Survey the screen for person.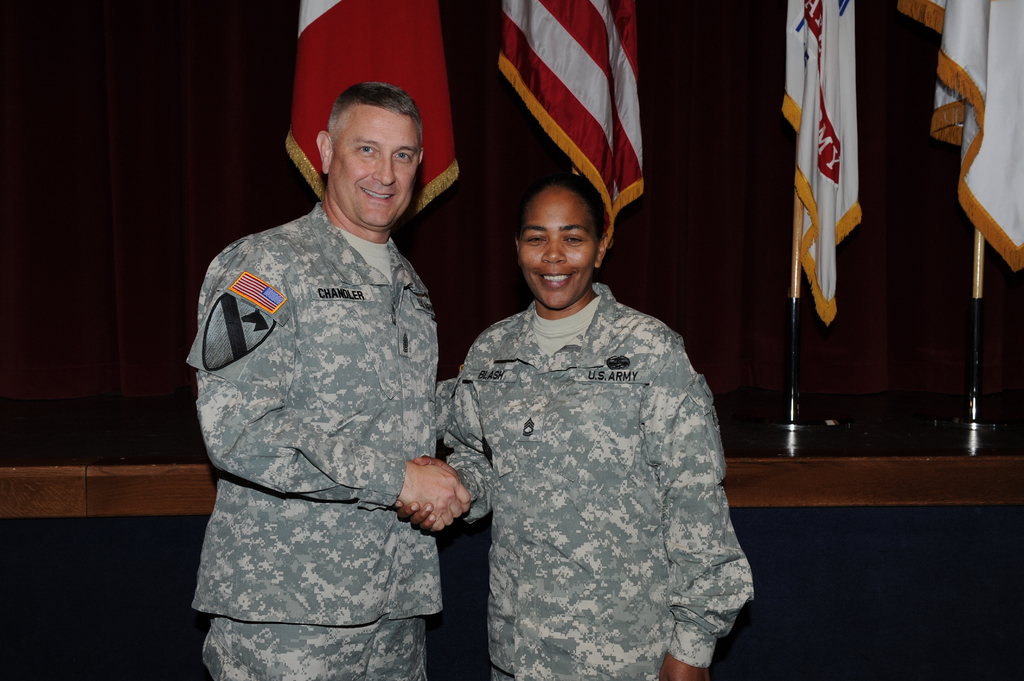
Survey found: locate(399, 167, 758, 680).
